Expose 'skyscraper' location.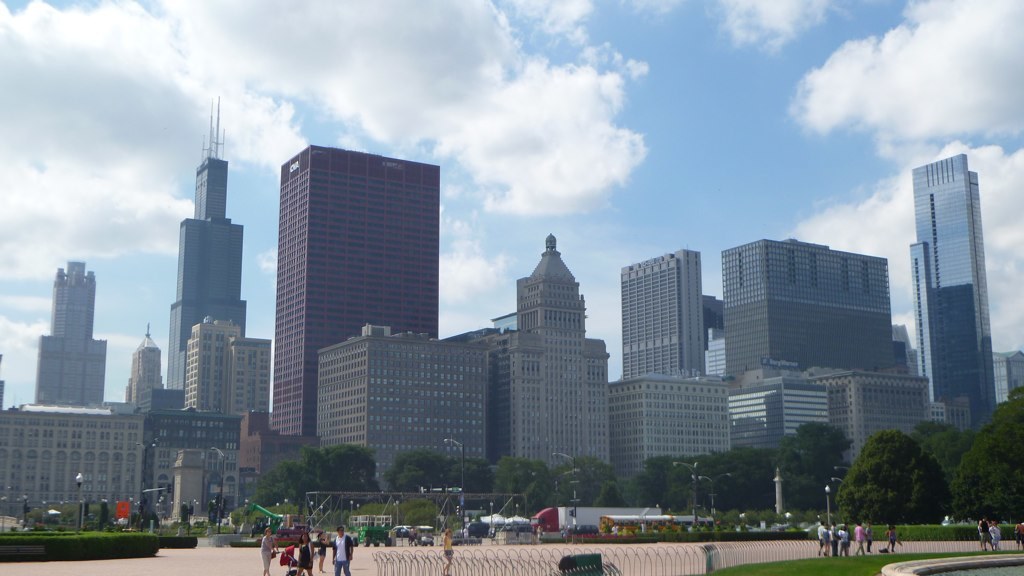
Exposed at [left=907, top=150, right=1004, bottom=436].
